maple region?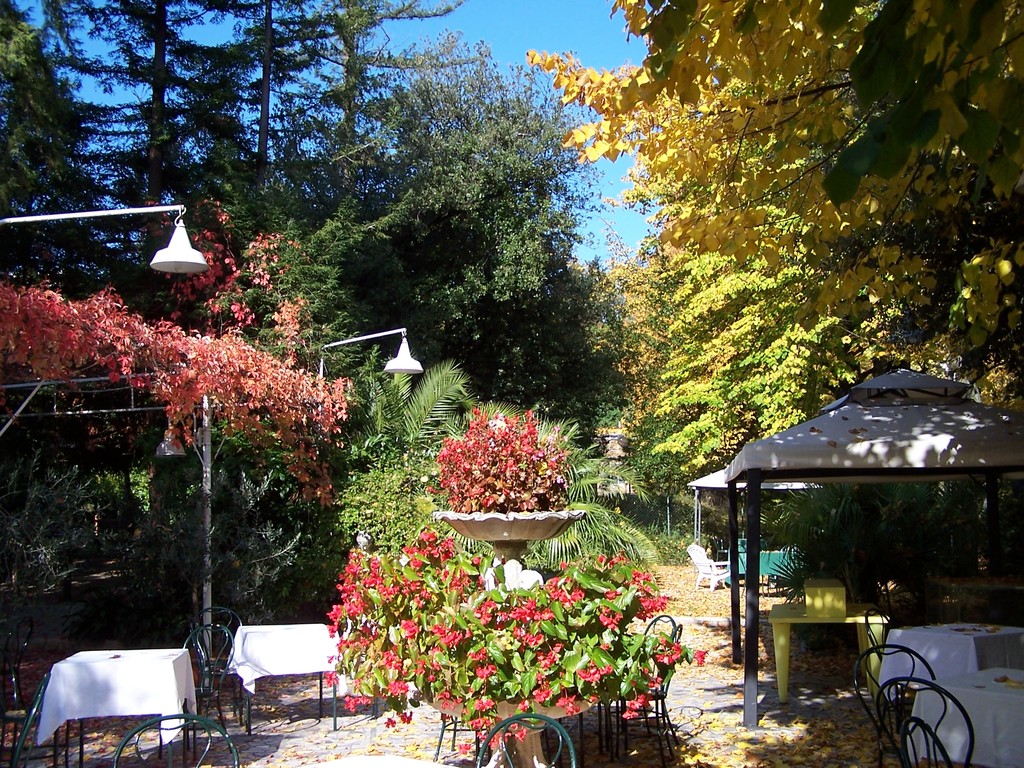
[x1=326, y1=514, x2=731, y2=762]
